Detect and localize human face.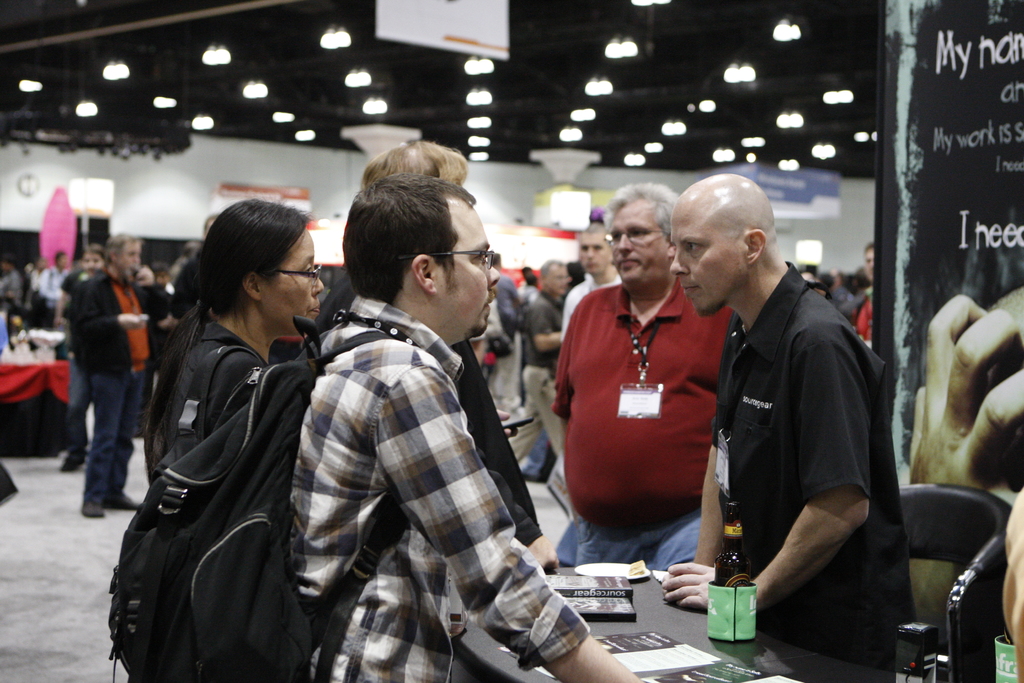
Localized at [429,202,508,343].
